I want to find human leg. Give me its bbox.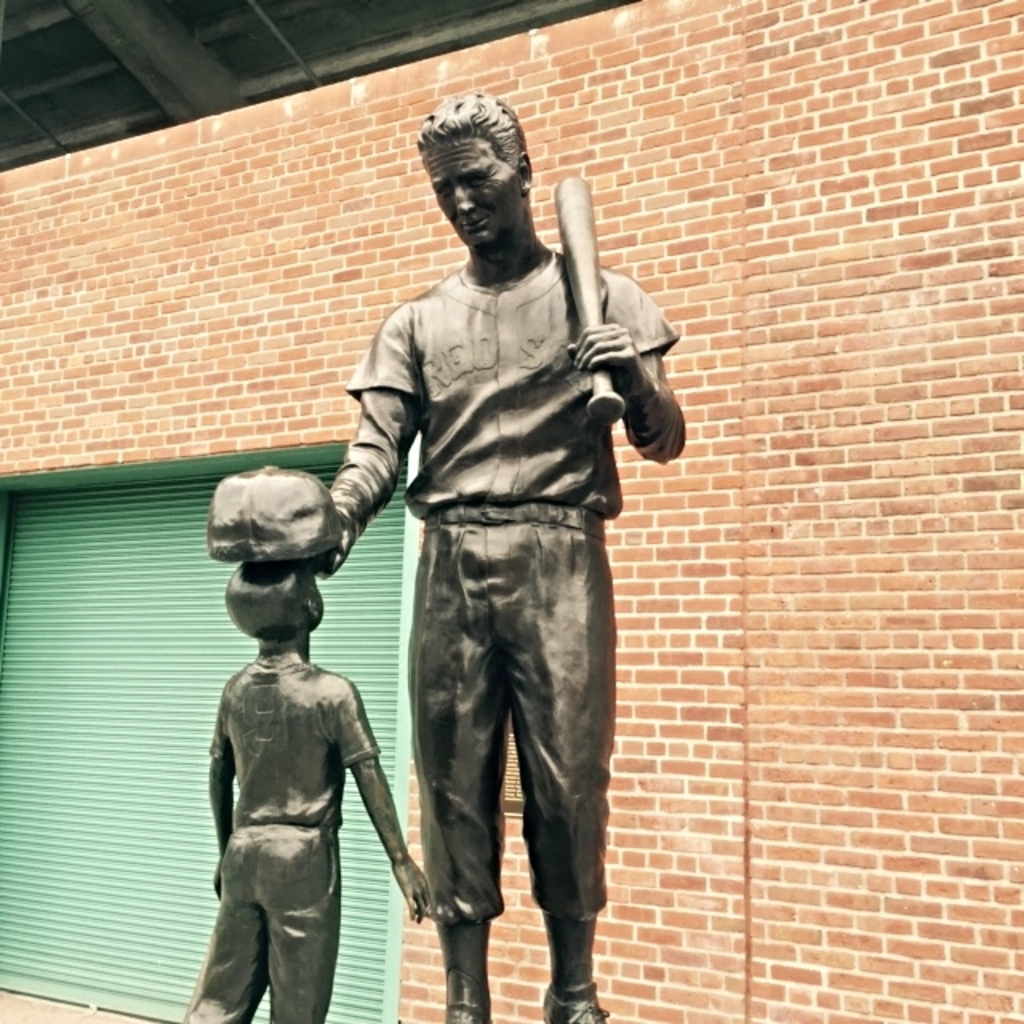
box(261, 822, 342, 1022).
